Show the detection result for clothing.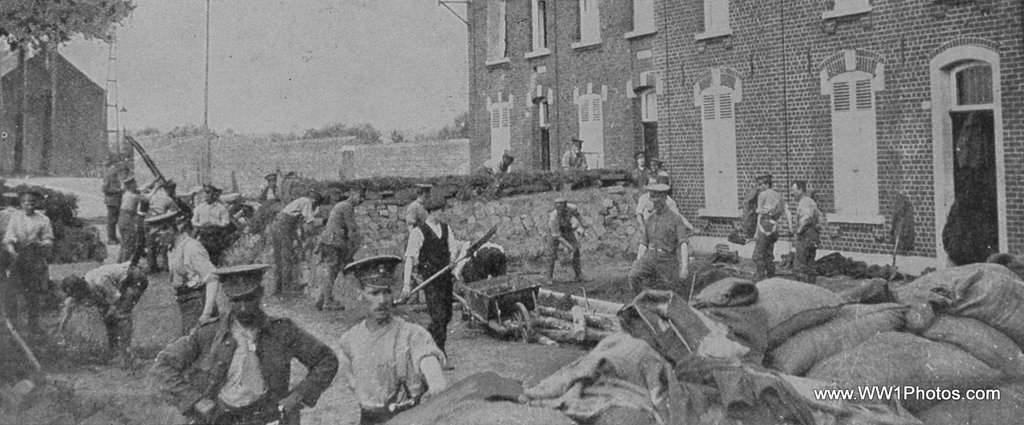
region(559, 150, 589, 167).
